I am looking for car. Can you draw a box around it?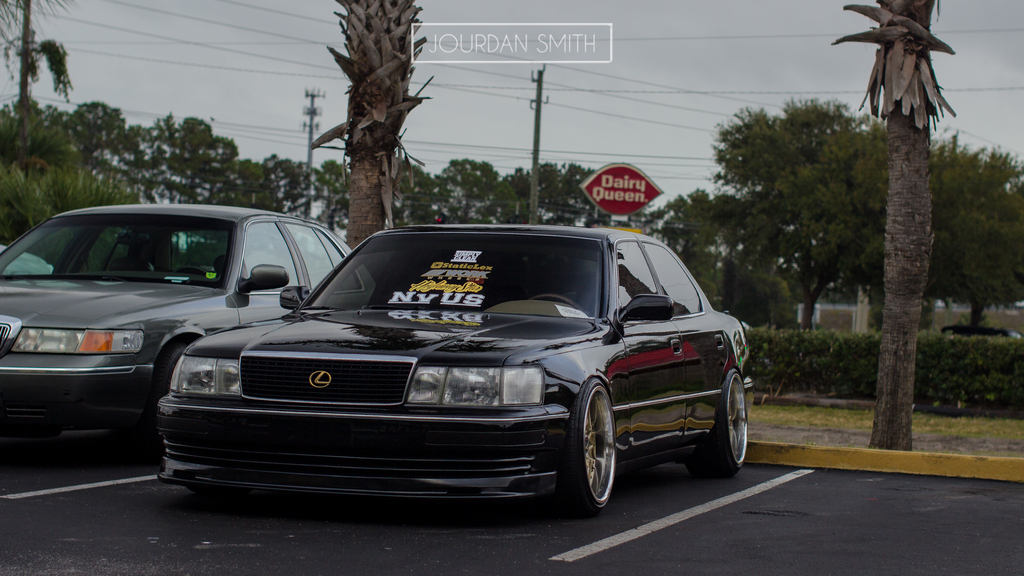
Sure, the bounding box is <region>941, 326, 1021, 337</region>.
